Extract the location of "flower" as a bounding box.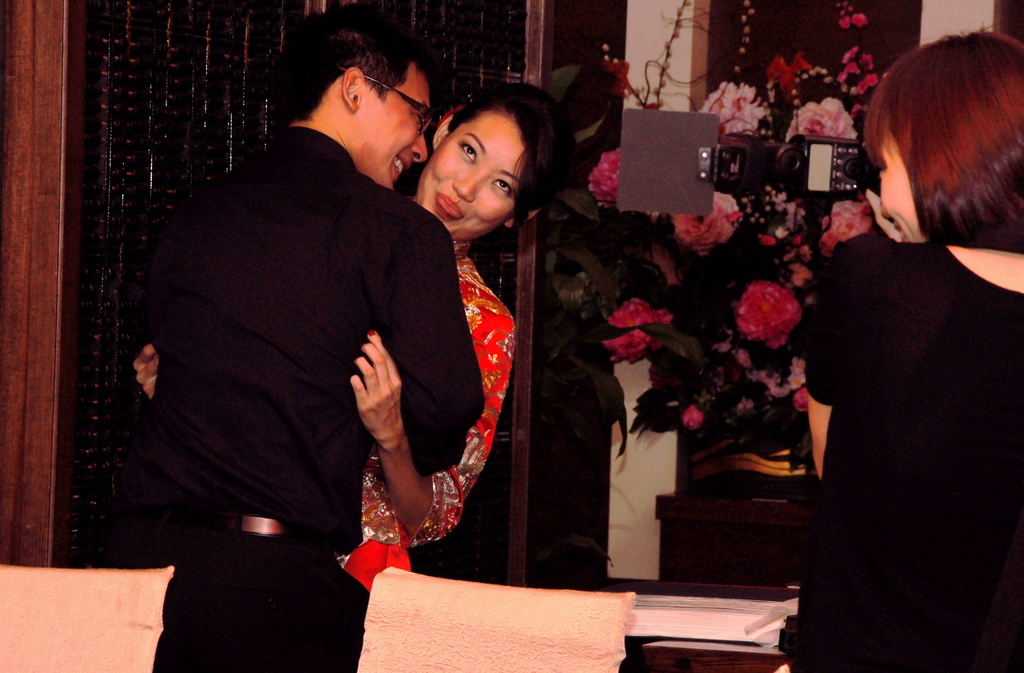
bbox=(597, 328, 662, 362).
